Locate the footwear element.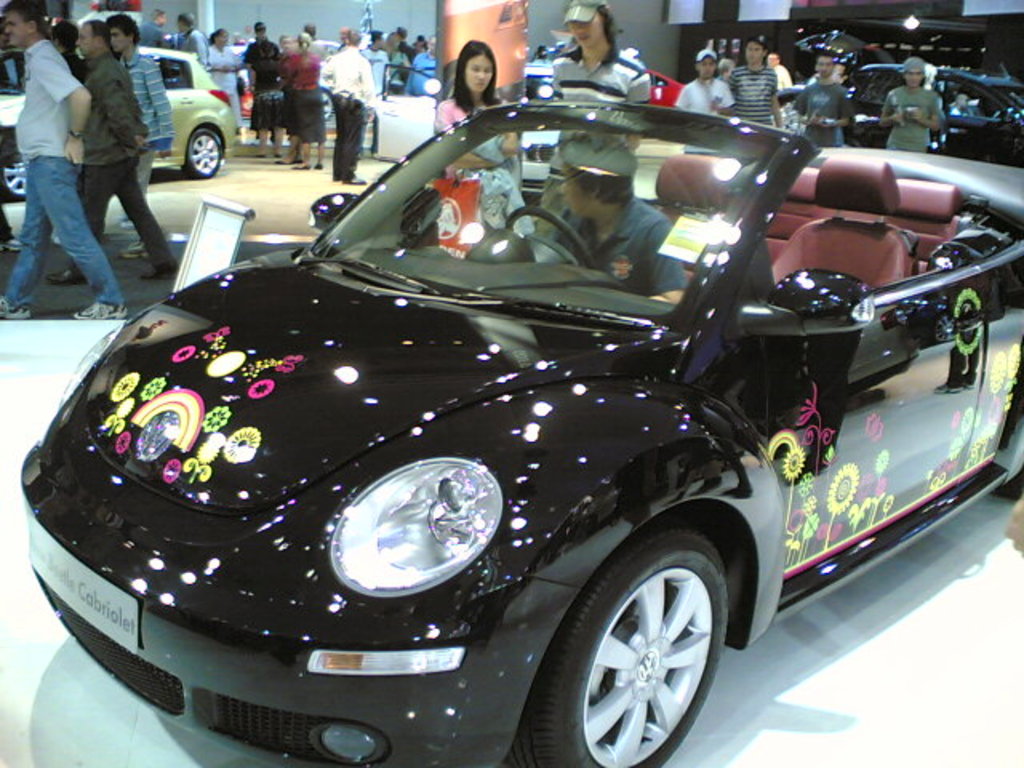
Element bbox: box=[315, 163, 325, 173].
